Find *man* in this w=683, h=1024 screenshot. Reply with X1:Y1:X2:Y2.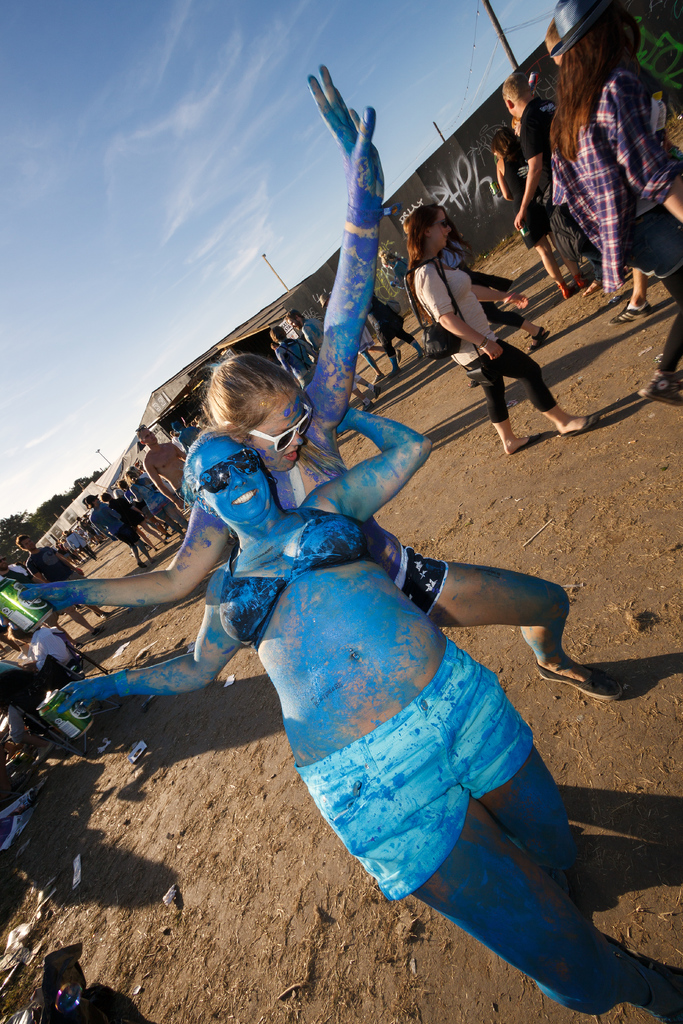
142:422:187:520.
